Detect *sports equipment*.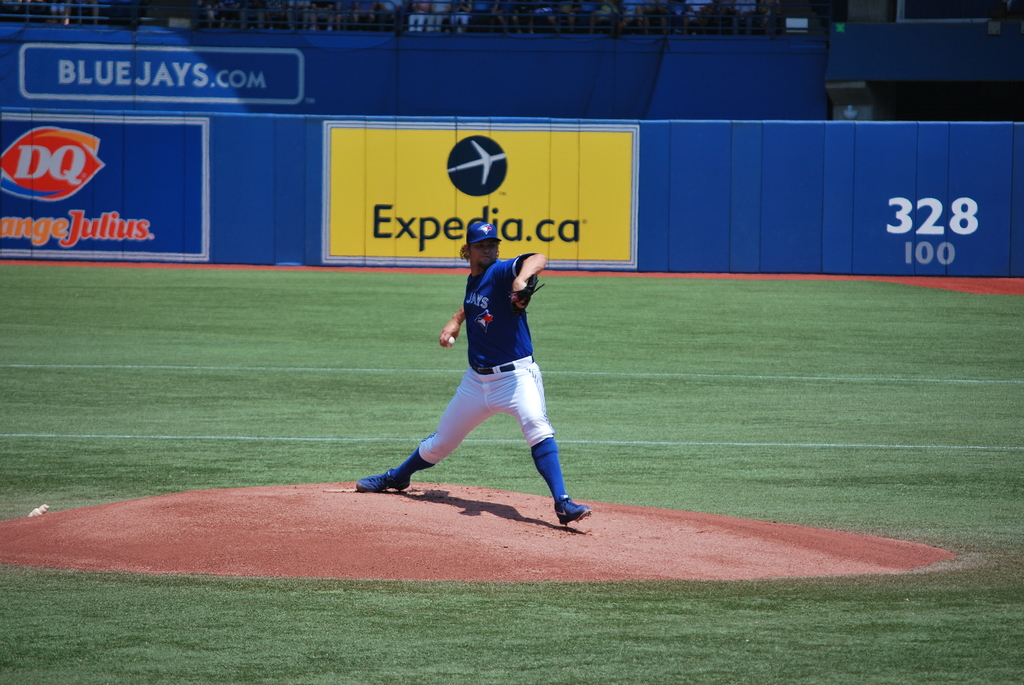
Detected at BBox(442, 334, 458, 350).
